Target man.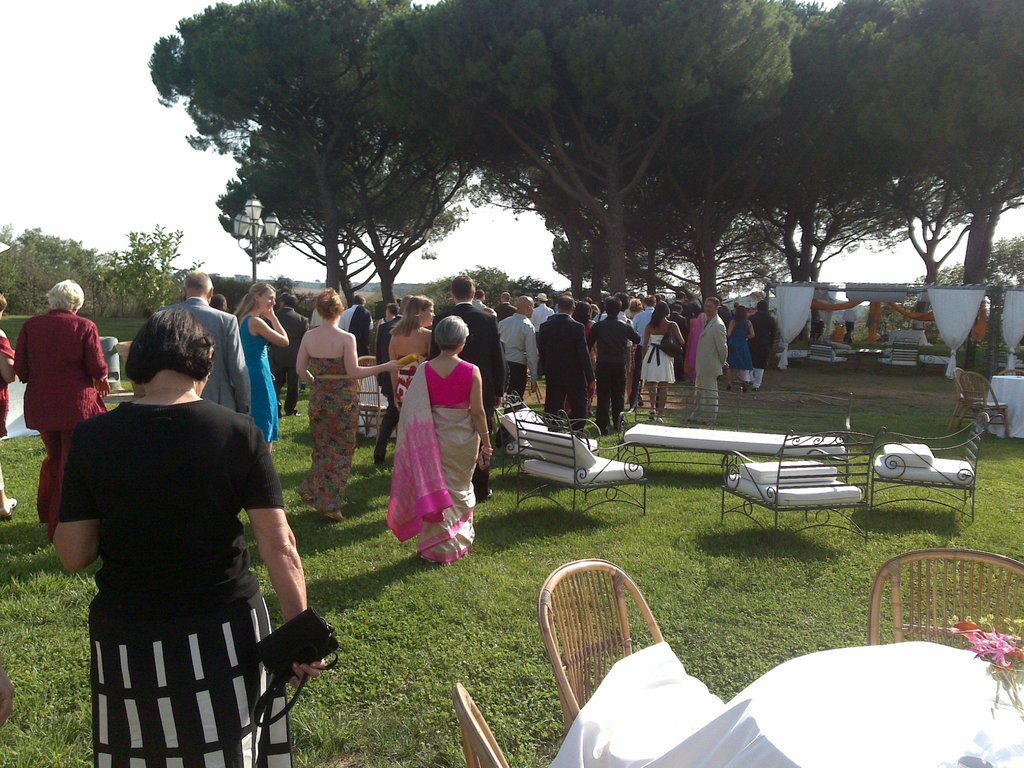
Target region: 207:291:227:315.
